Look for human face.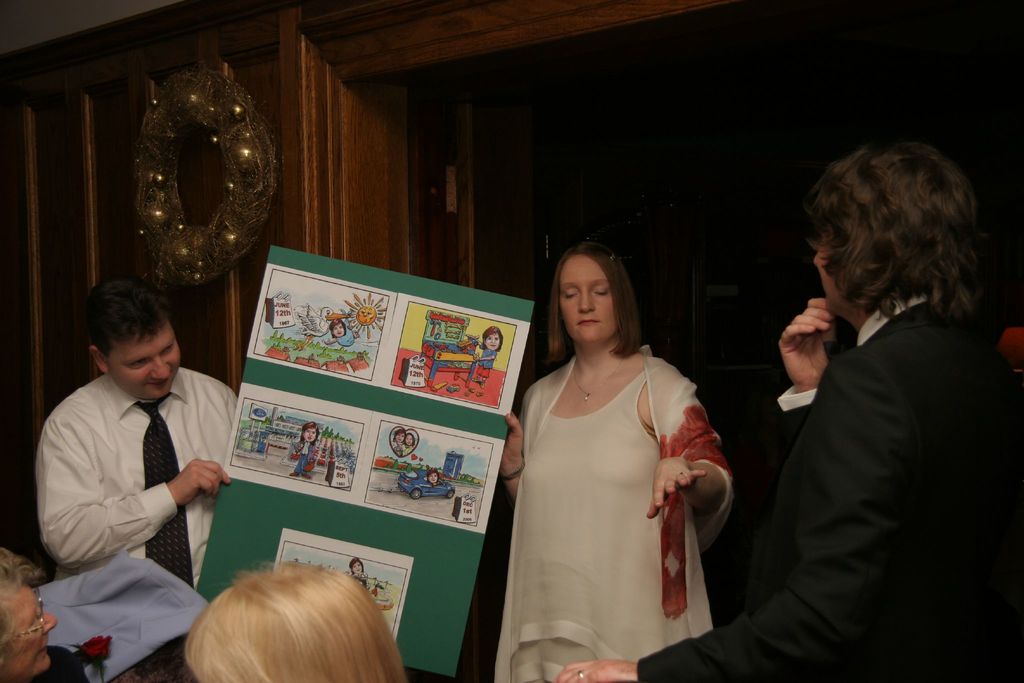
Found: <box>301,429,318,441</box>.
